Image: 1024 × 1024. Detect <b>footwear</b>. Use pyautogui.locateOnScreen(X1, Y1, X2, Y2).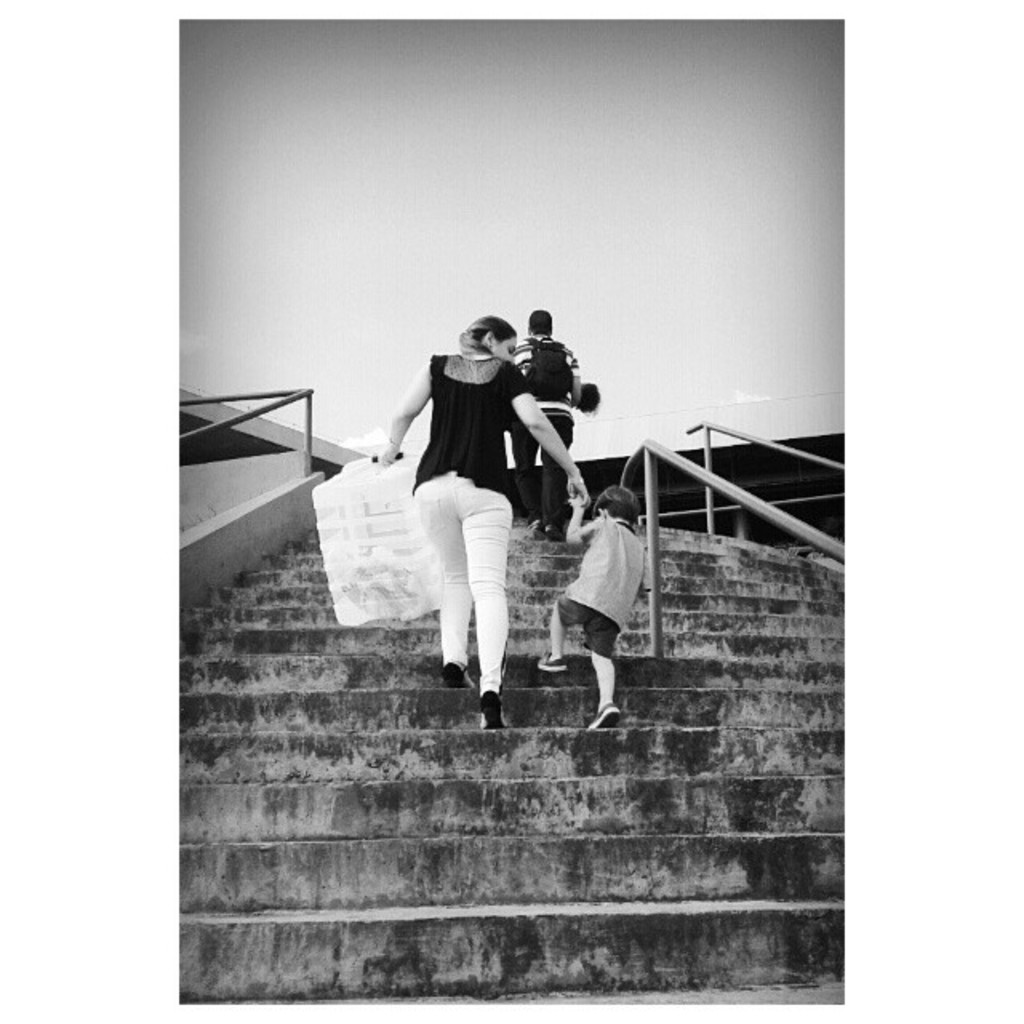
pyautogui.locateOnScreen(478, 686, 504, 730).
